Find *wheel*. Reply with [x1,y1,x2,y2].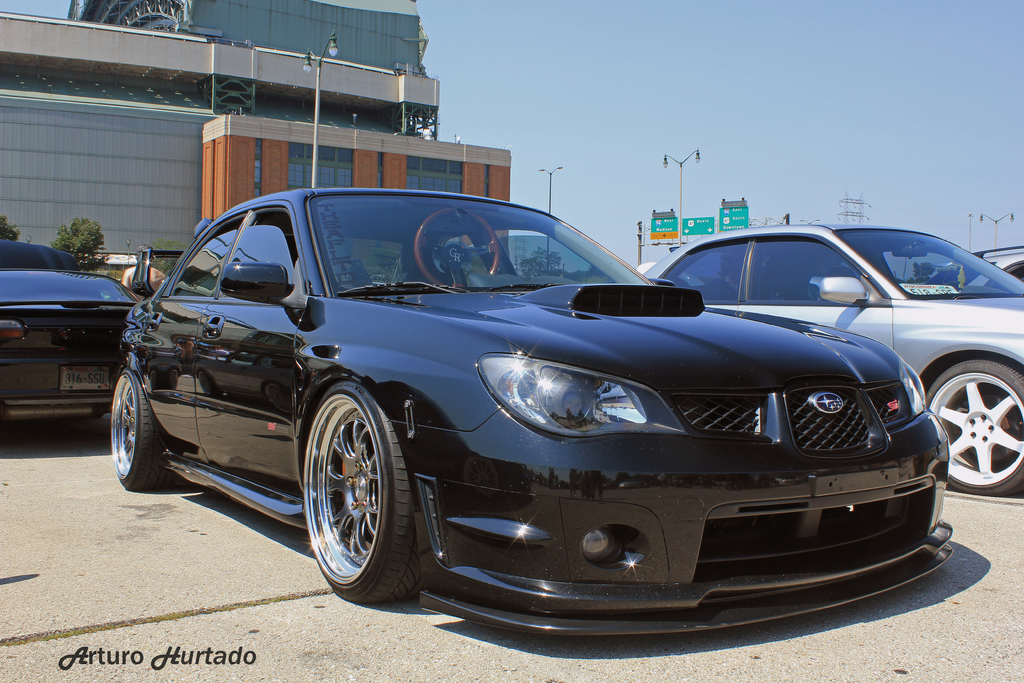
[111,366,169,488].
